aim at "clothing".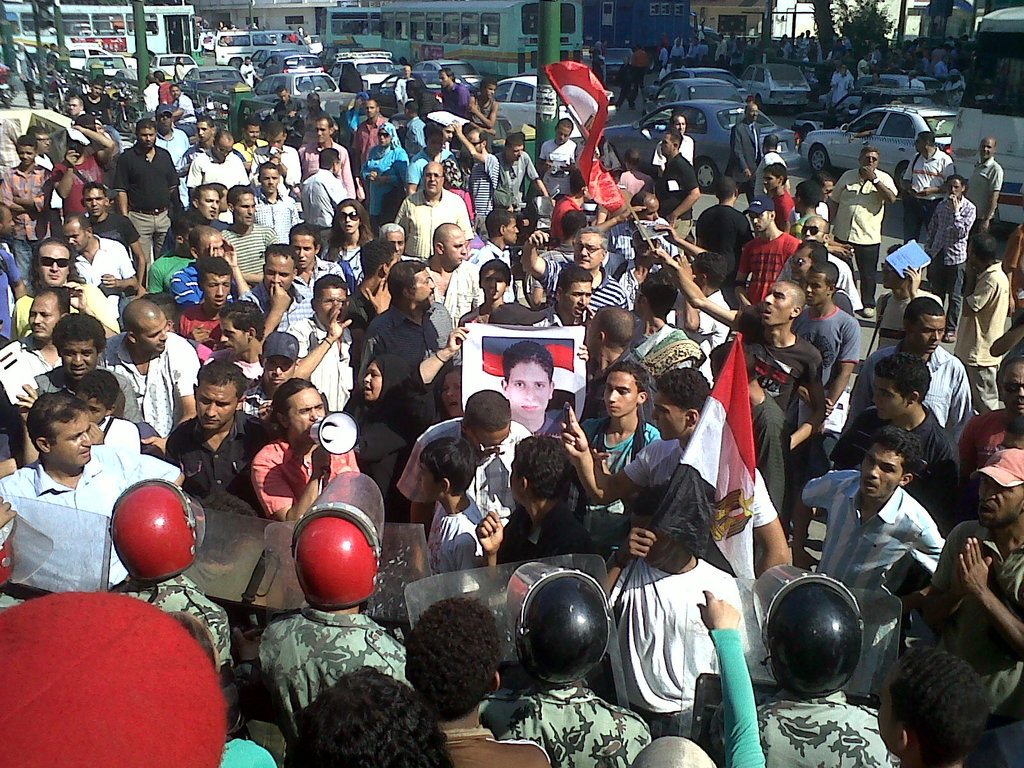
Aimed at Rect(30, 359, 147, 426).
